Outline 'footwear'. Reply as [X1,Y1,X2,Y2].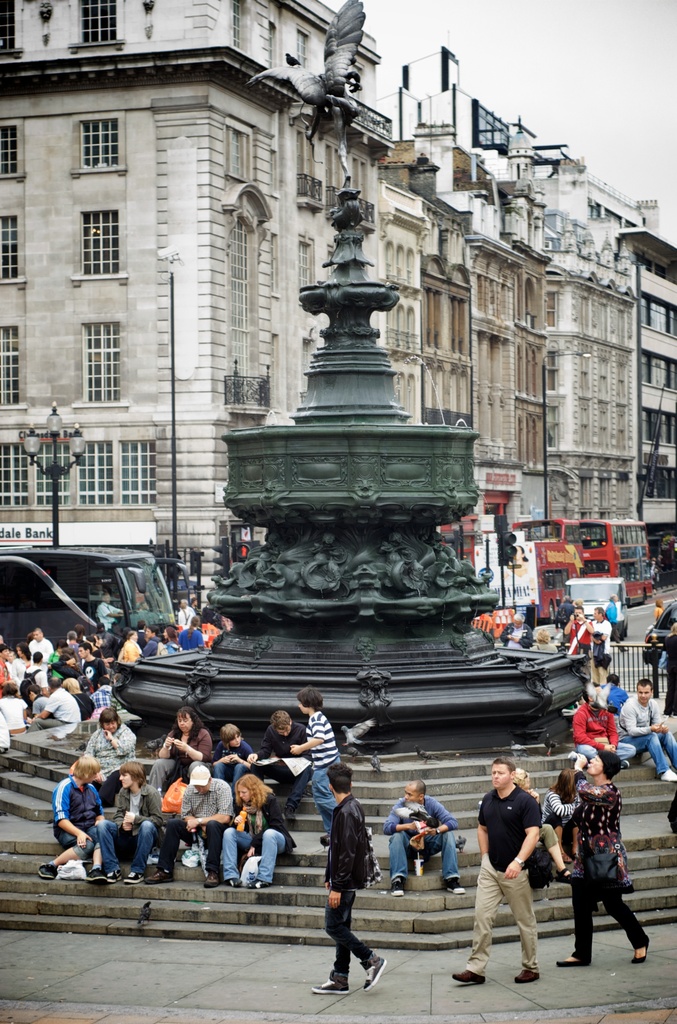
[306,977,350,994].
